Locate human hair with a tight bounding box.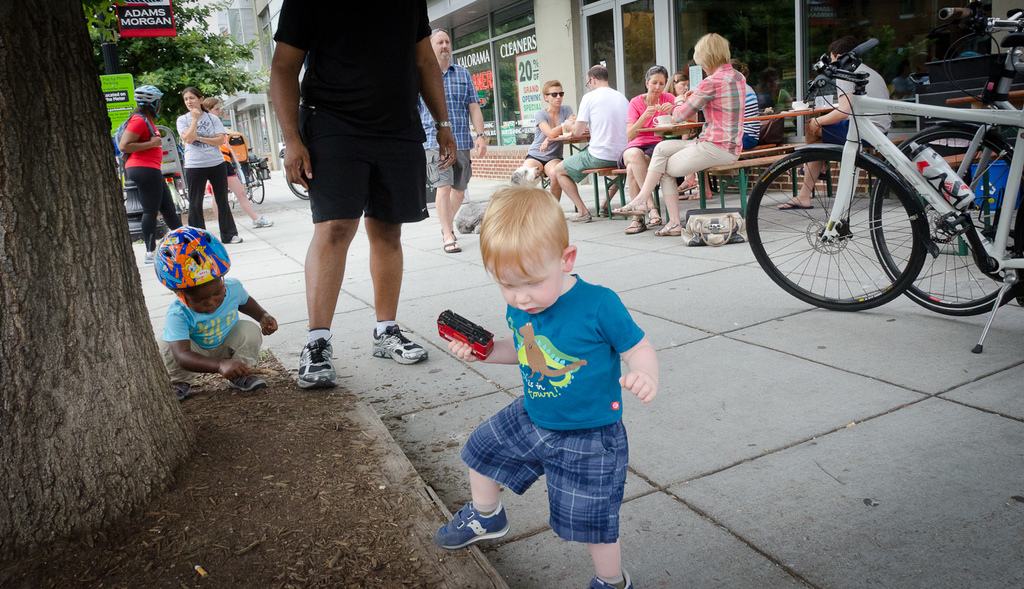
Rect(475, 180, 578, 284).
